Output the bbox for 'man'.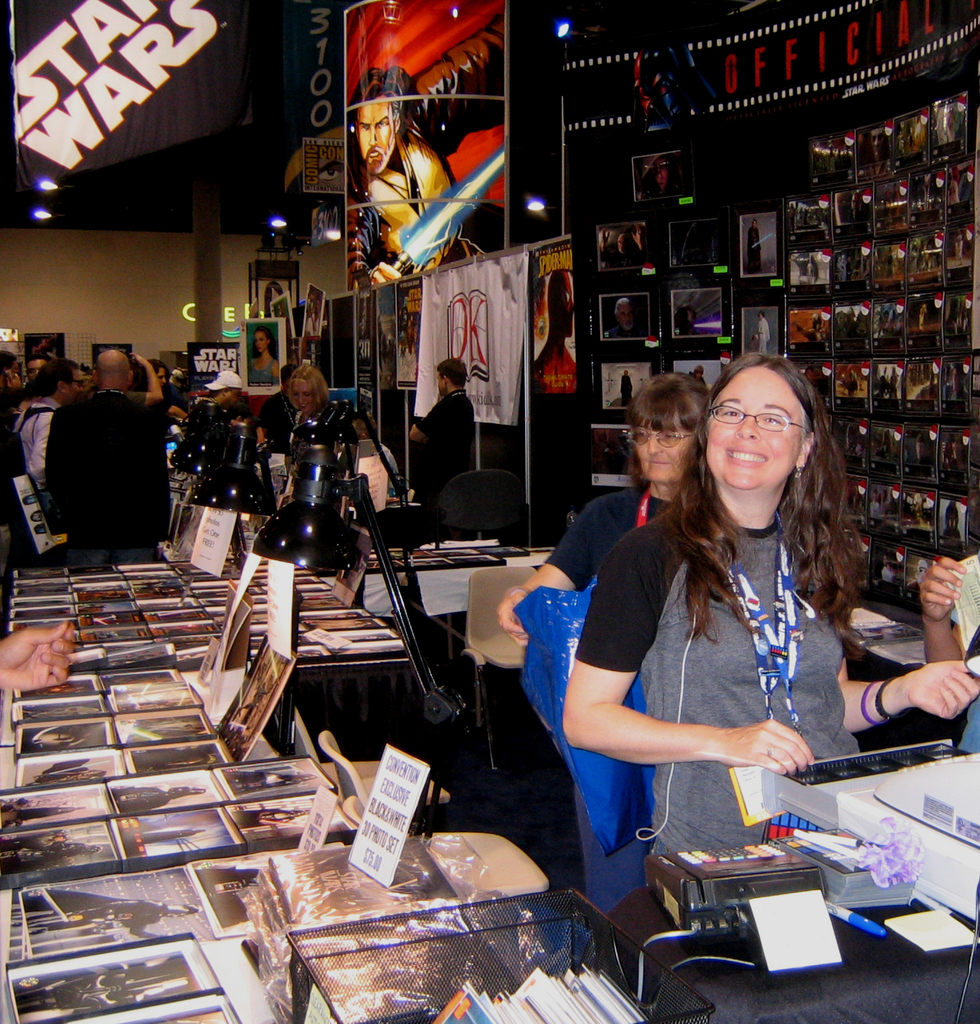
<region>685, 363, 707, 385</region>.
